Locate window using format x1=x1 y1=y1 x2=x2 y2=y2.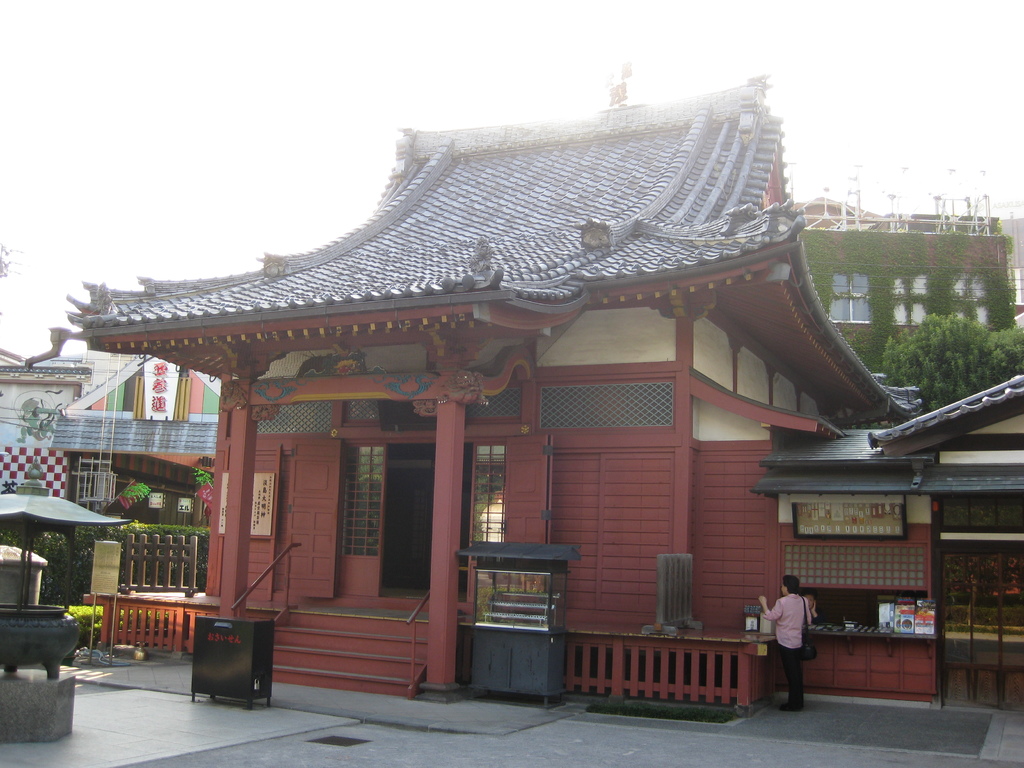
x1=1010 y1=264 x2=1023 y2=305.
